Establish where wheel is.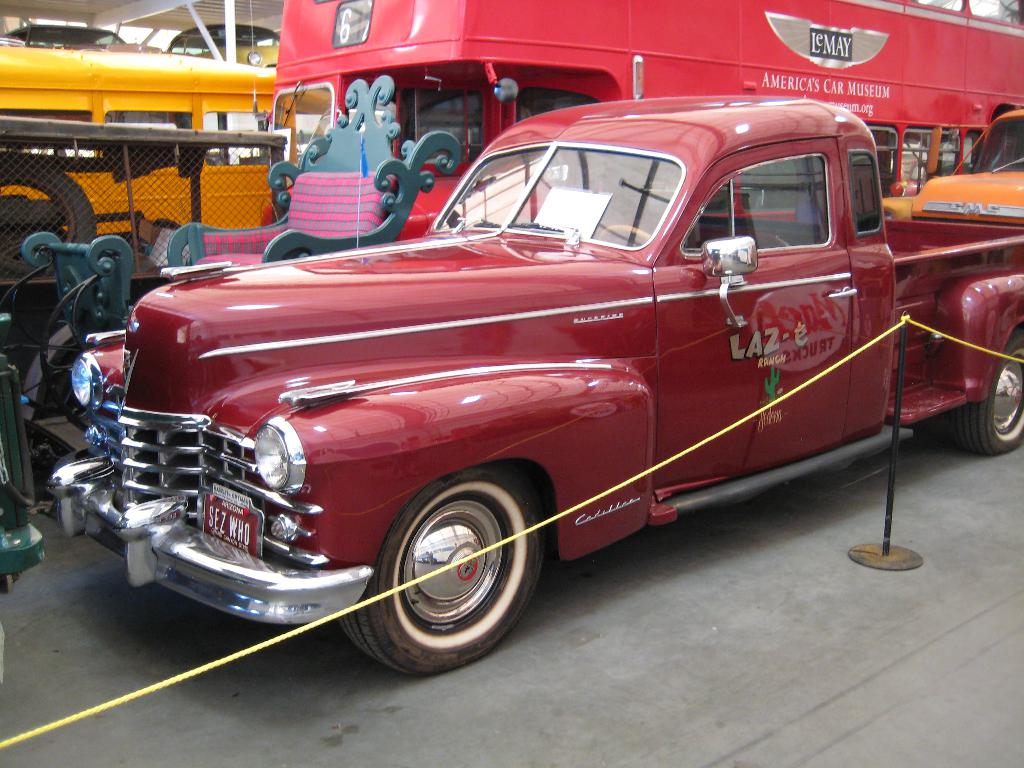
Established at x1=598 y1=225 x2=652 y2=241.
